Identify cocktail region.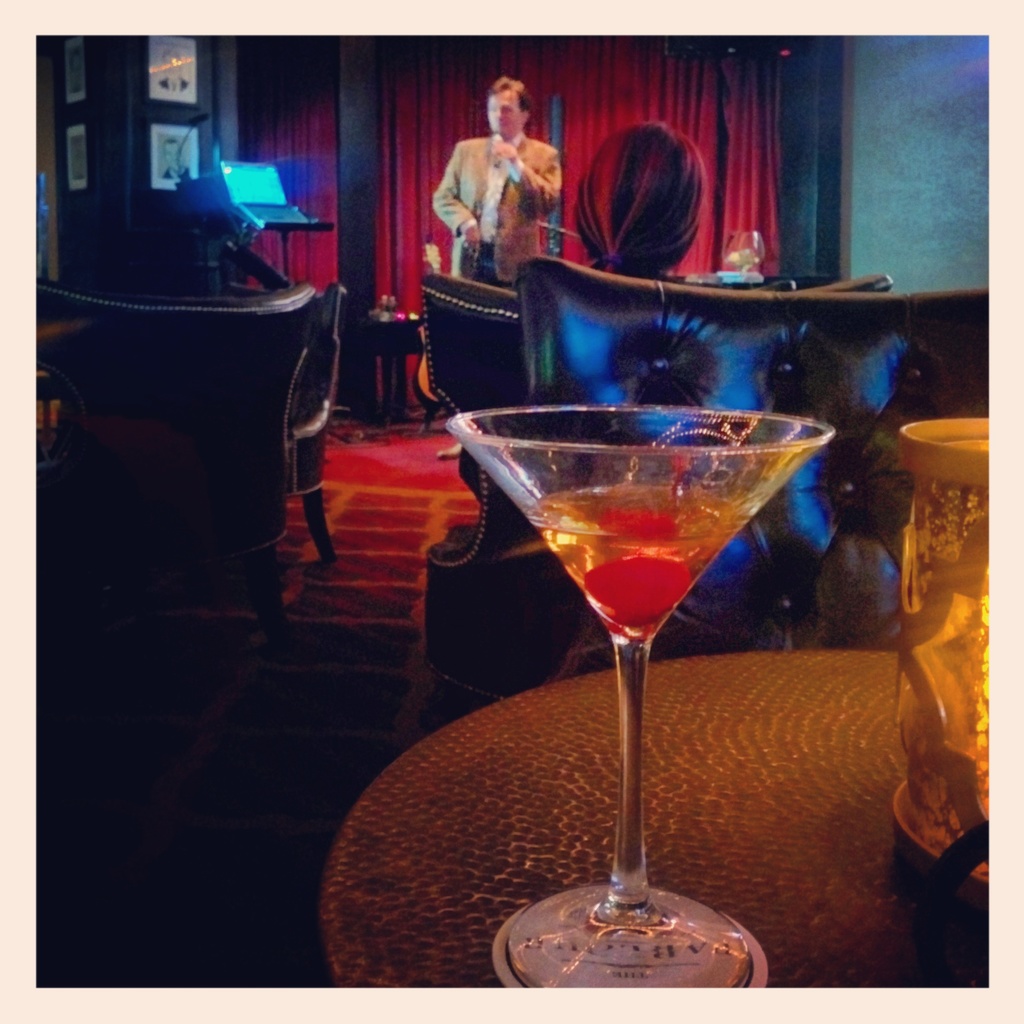
Region: bbox=(443, 395, 845, 993).
